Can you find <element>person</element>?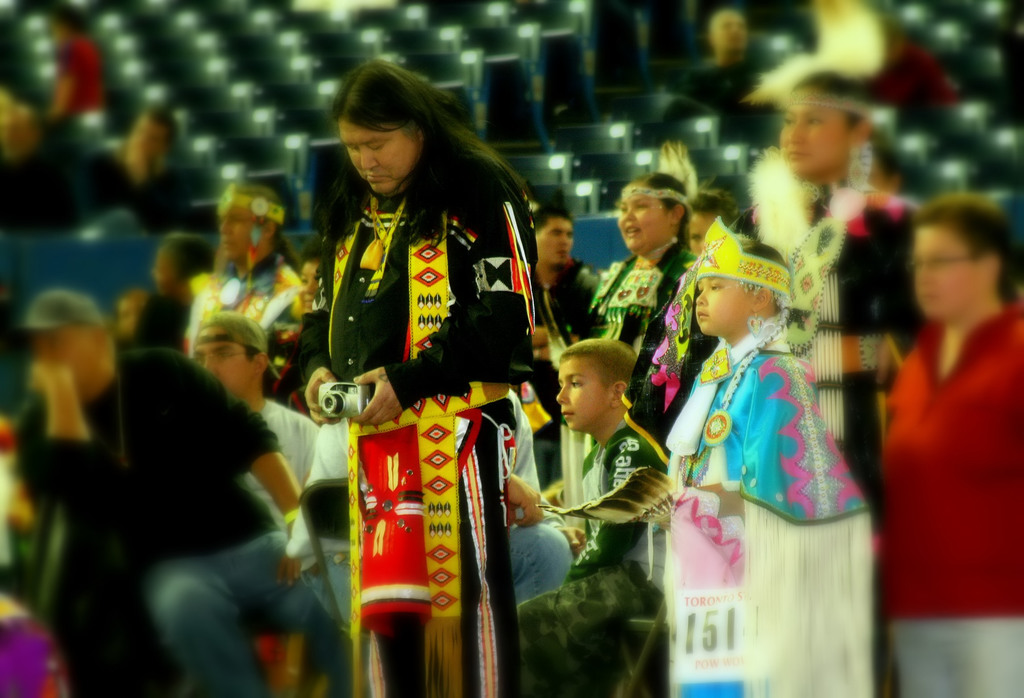
Yes, bounding box: bbox(69, 106, 189, 230).
